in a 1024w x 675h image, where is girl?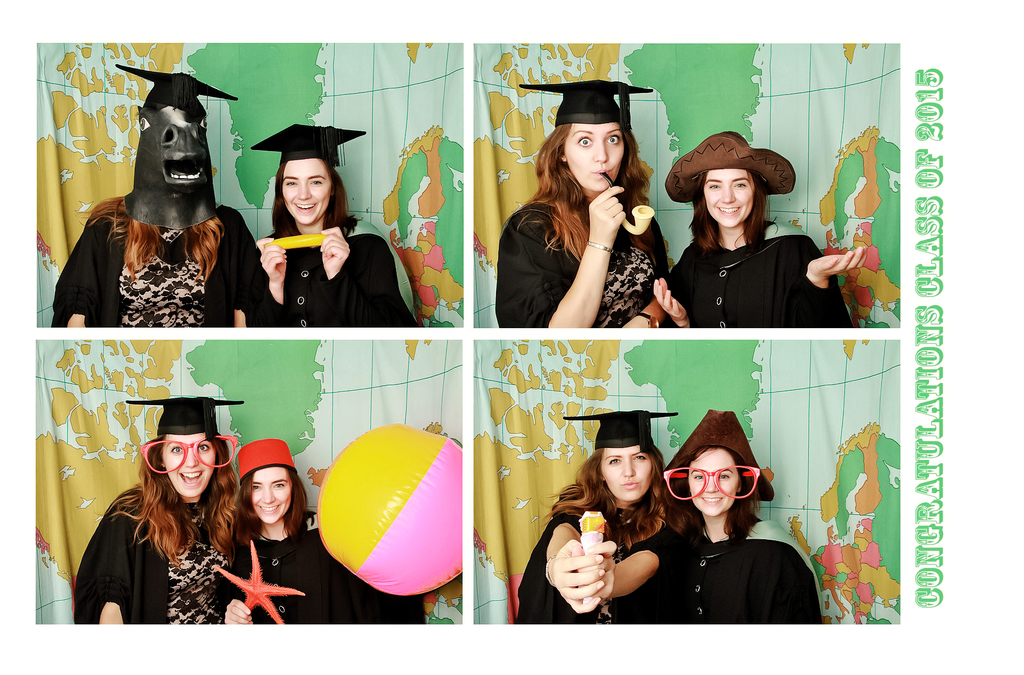
left=648, top=408, right=816, bottom=627.
